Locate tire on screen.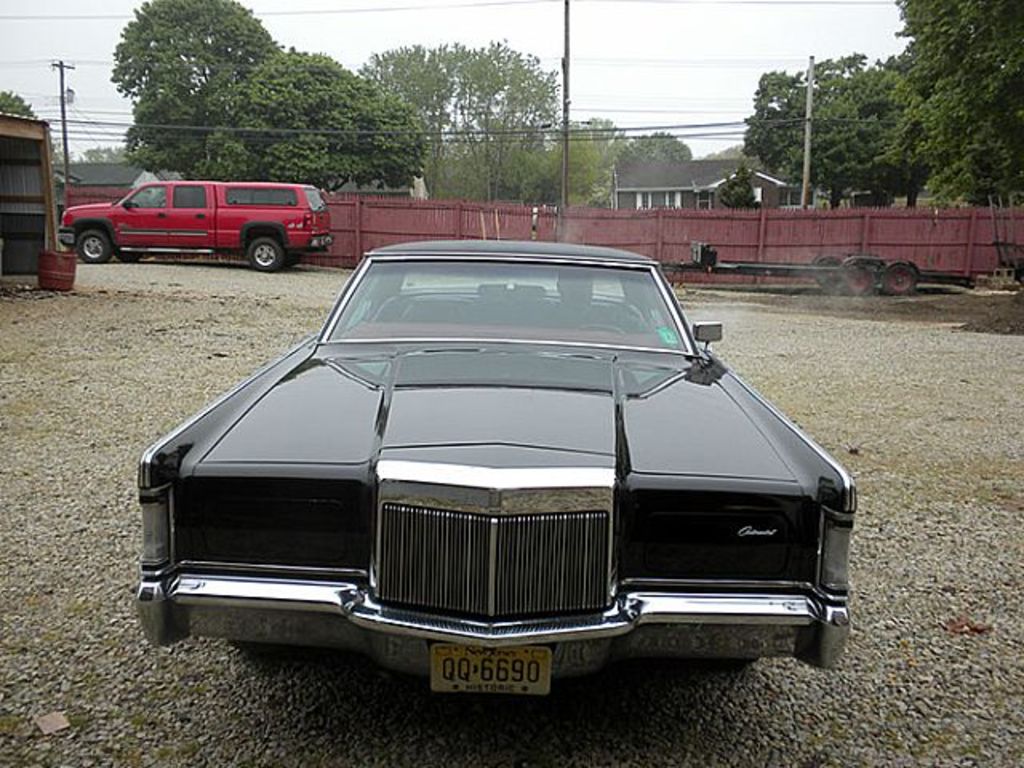
On screen at BBox(843, 250, 882, 259).
